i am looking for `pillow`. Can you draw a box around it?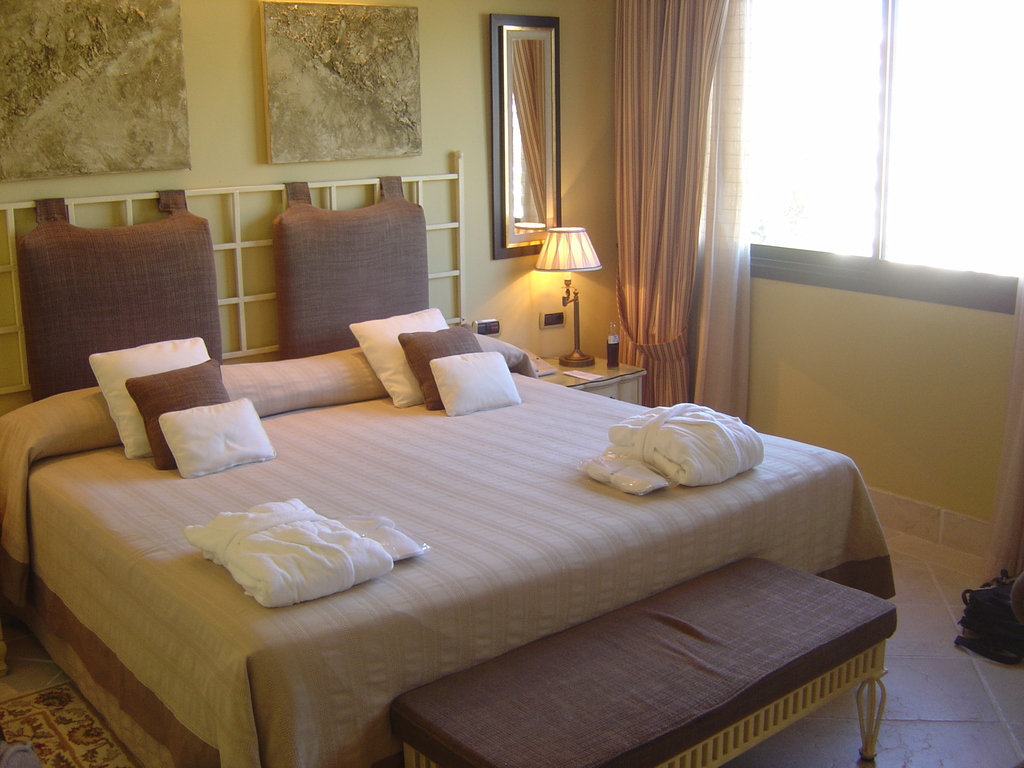
Sure, the bounding box is select_region(248, 186, 429, 355).
